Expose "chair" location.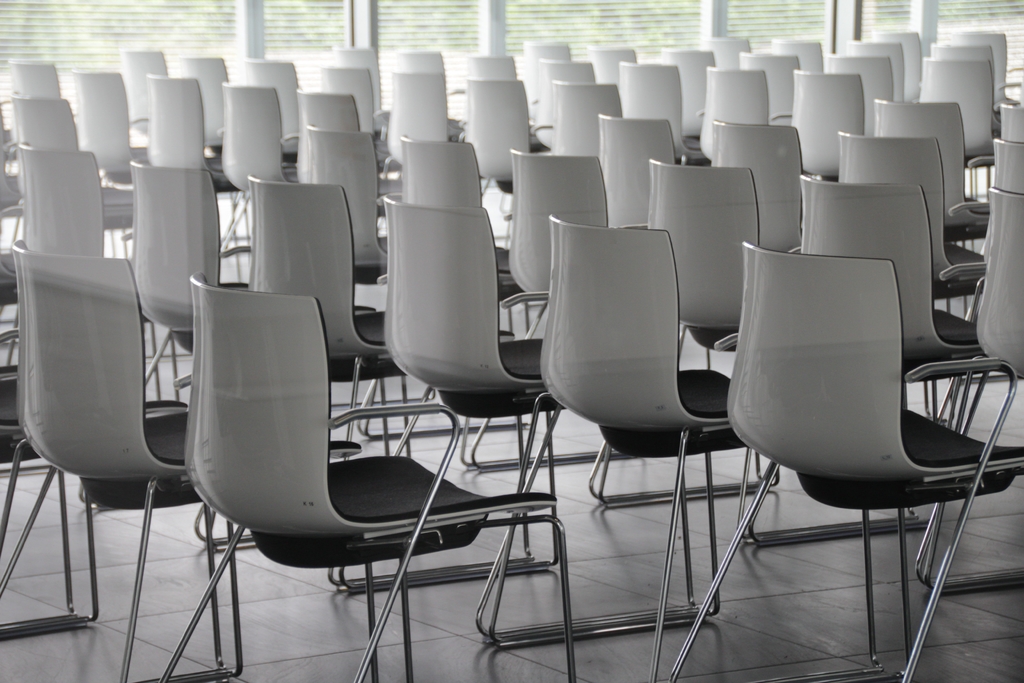
Exposed at locate(8, 94, 88, 147).
